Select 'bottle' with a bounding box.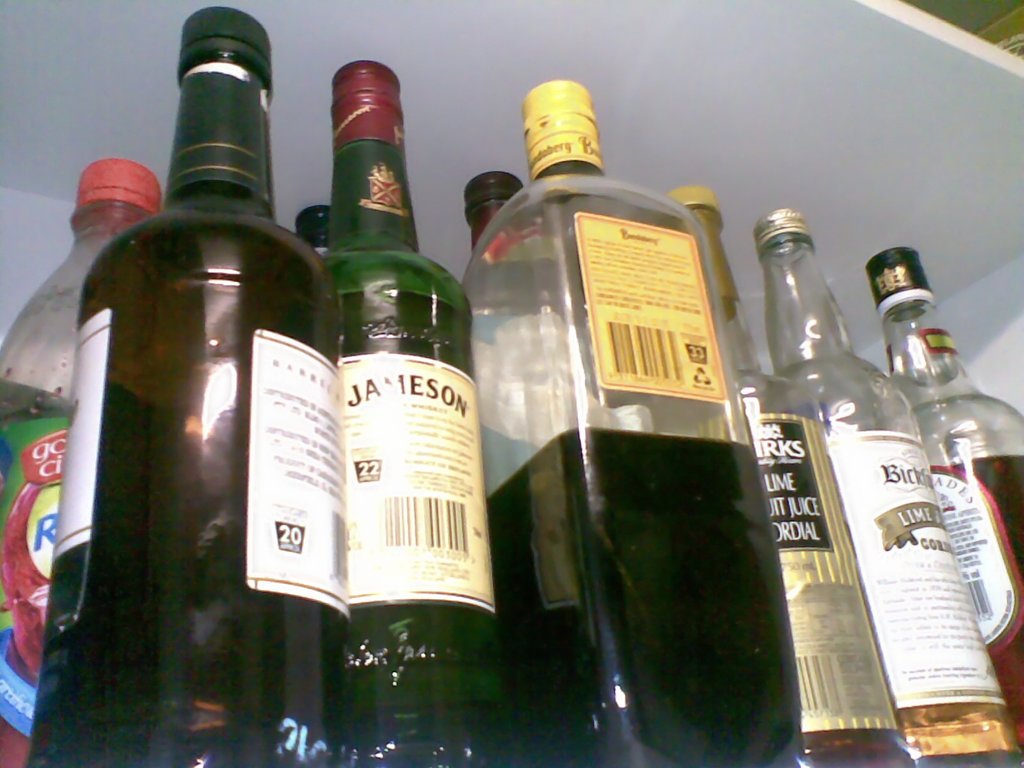
<bbox>465, 80, 801, 767</bbox>.
